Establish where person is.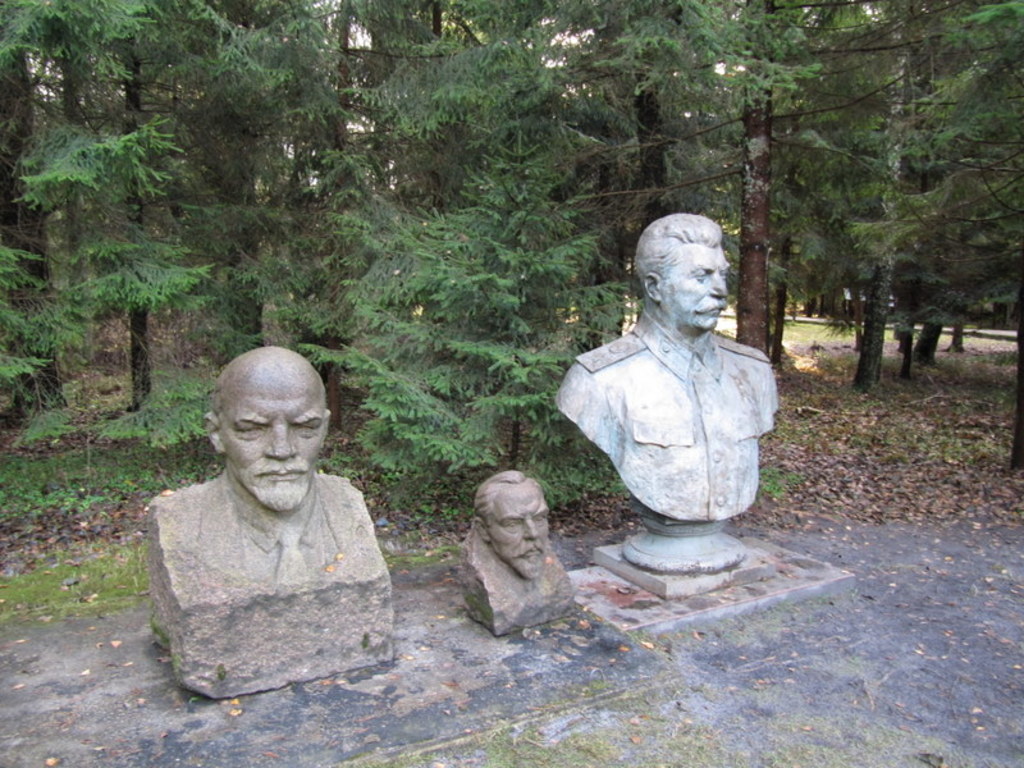
Established at crop(142, 344, 396, 695).
